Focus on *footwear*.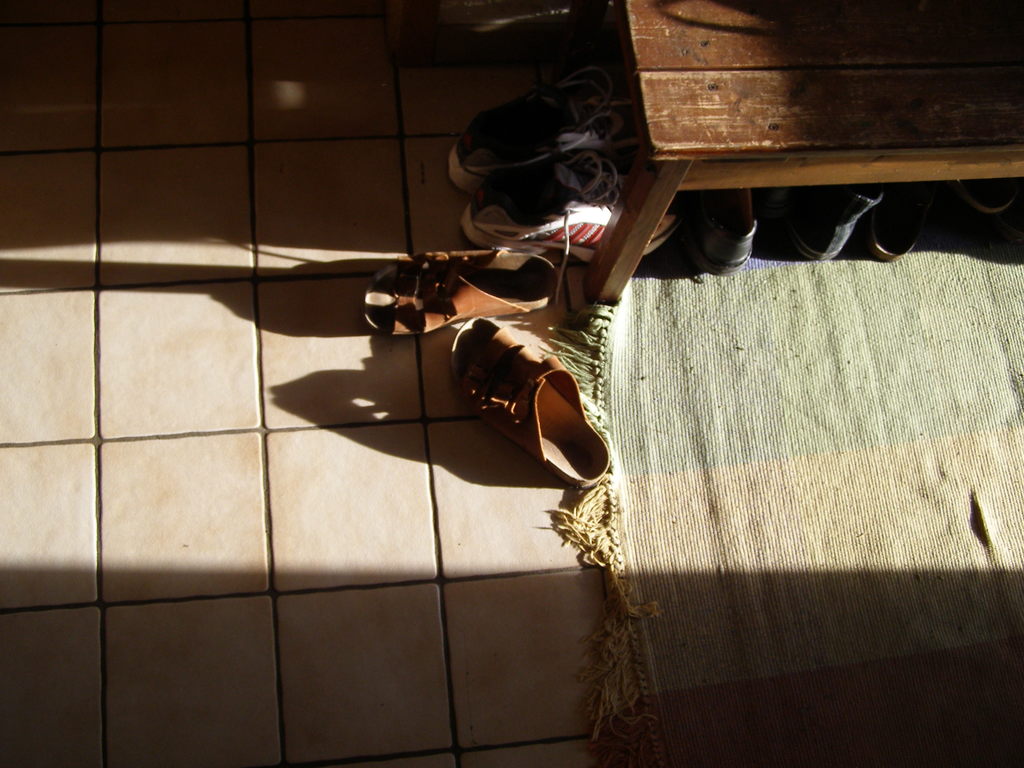
Focused at 463:154:673:267.
